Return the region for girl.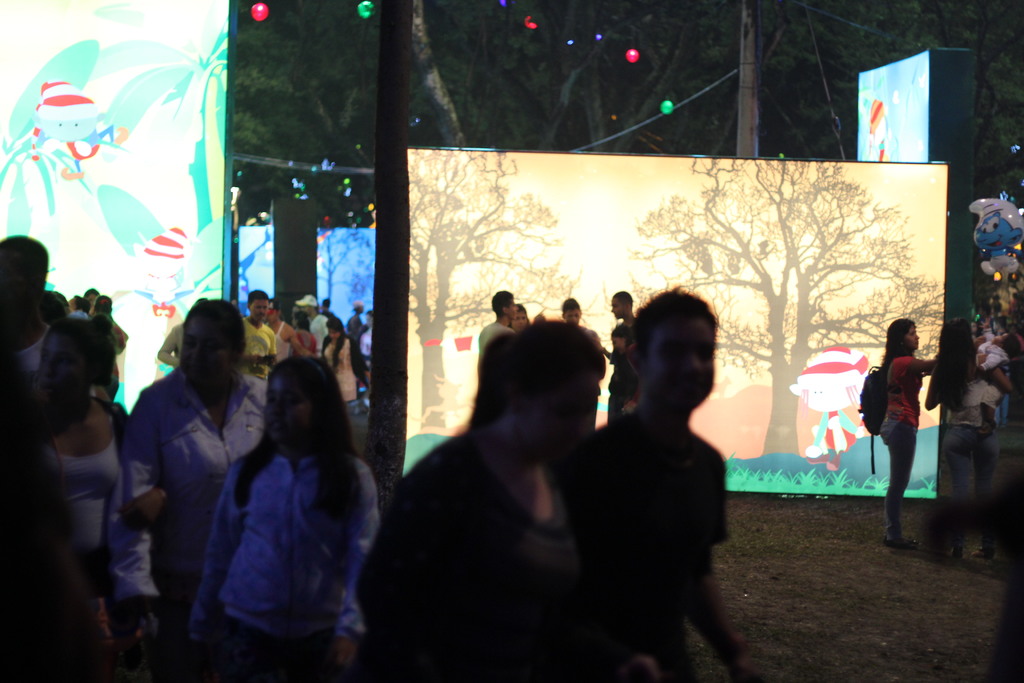
l=979, t=331, r=1023, b=434.
